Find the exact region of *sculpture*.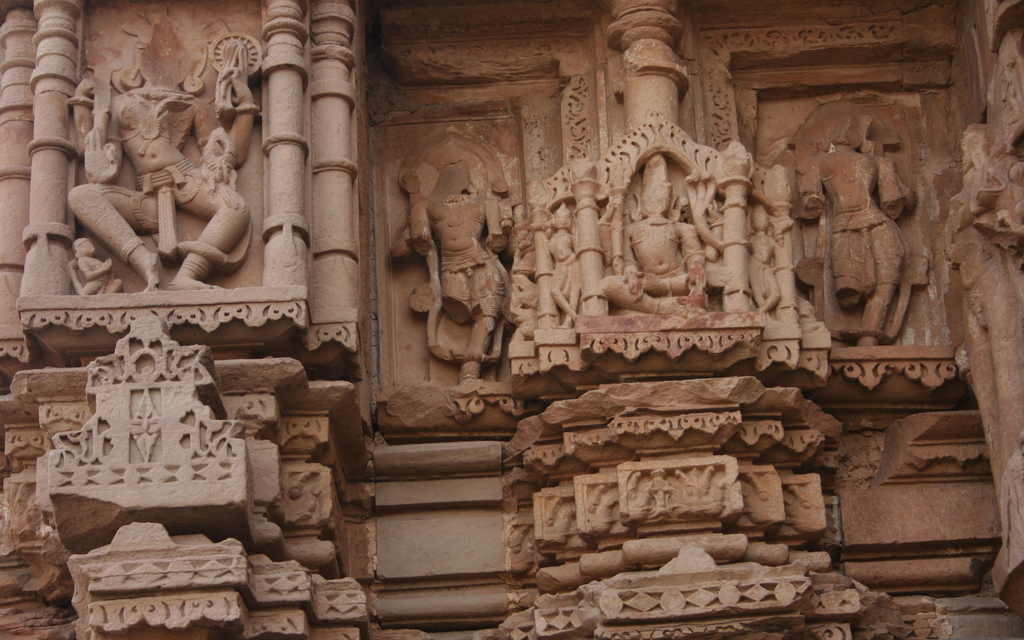
Exact region: select_region(550, 200, 594, 333).
